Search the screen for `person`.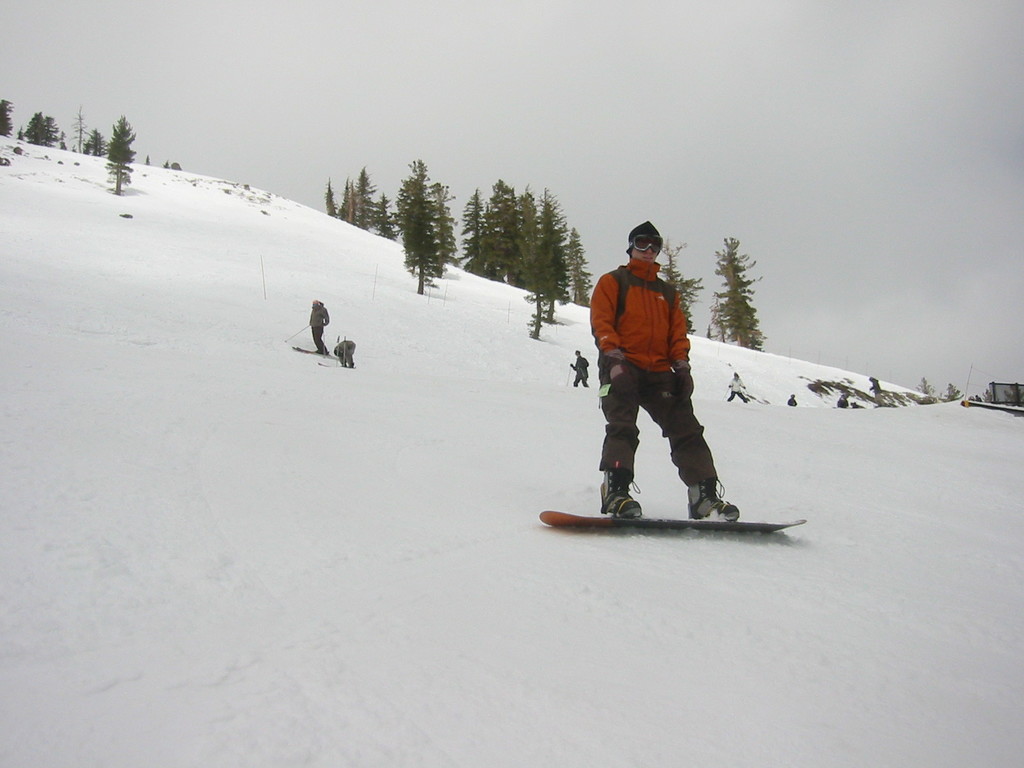
Found at 298 294 334 358.
